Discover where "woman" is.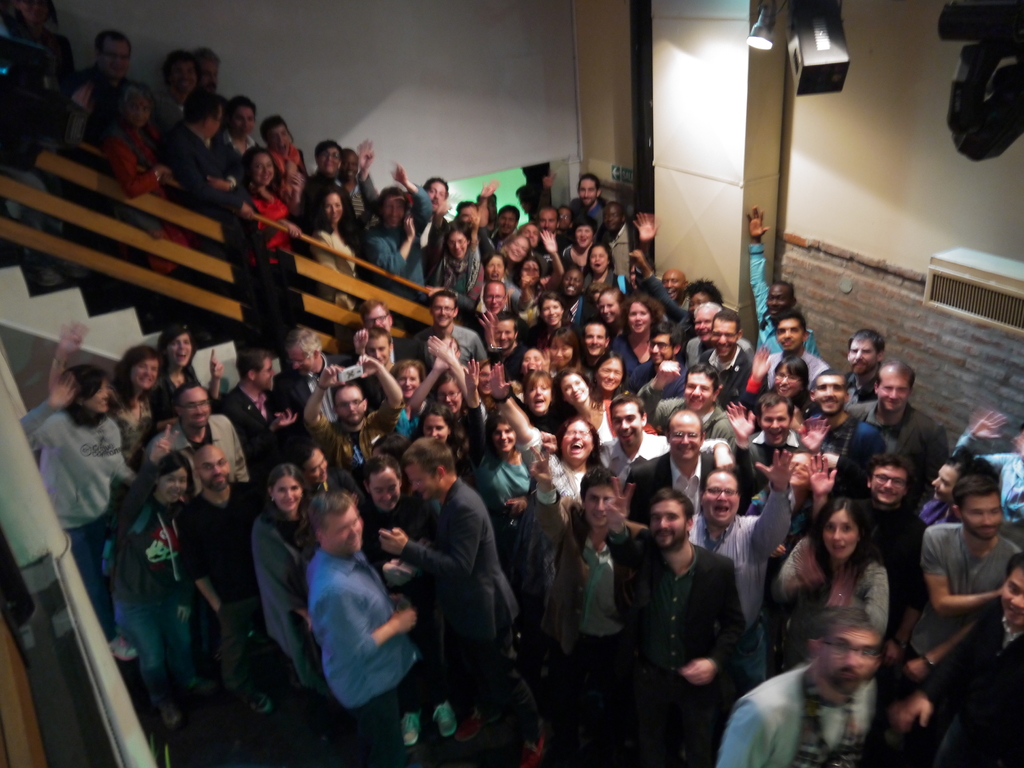
Discovered at rect(433, 180, 491, 306).
